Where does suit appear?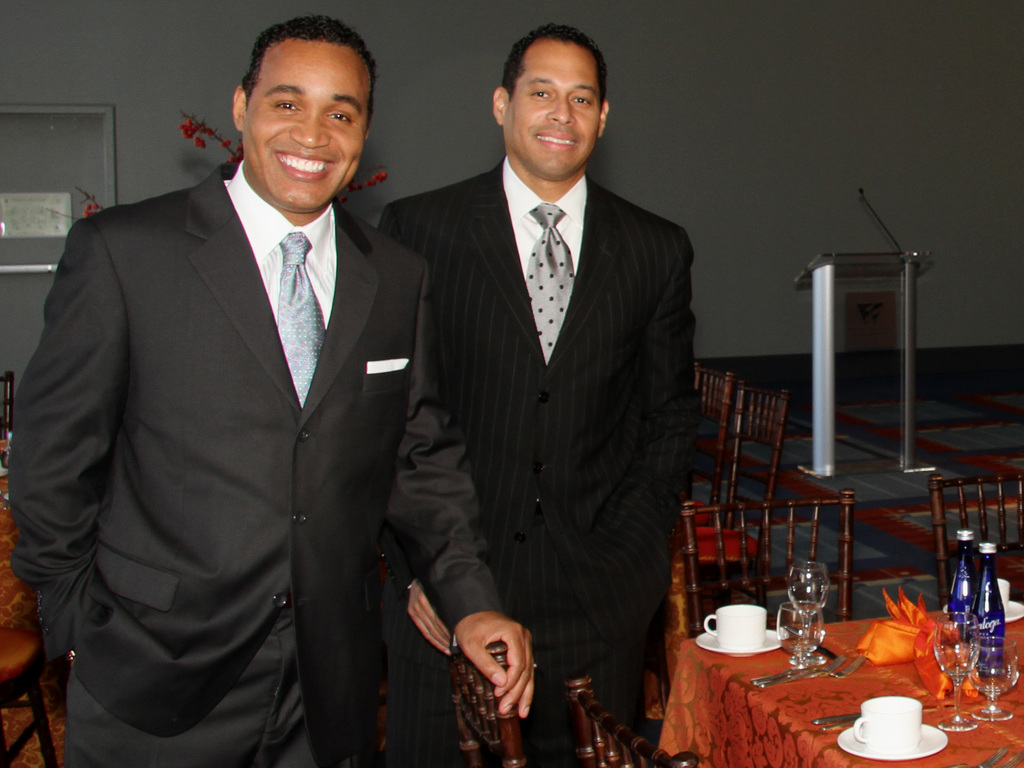
Appears at 24/28/435/763.
